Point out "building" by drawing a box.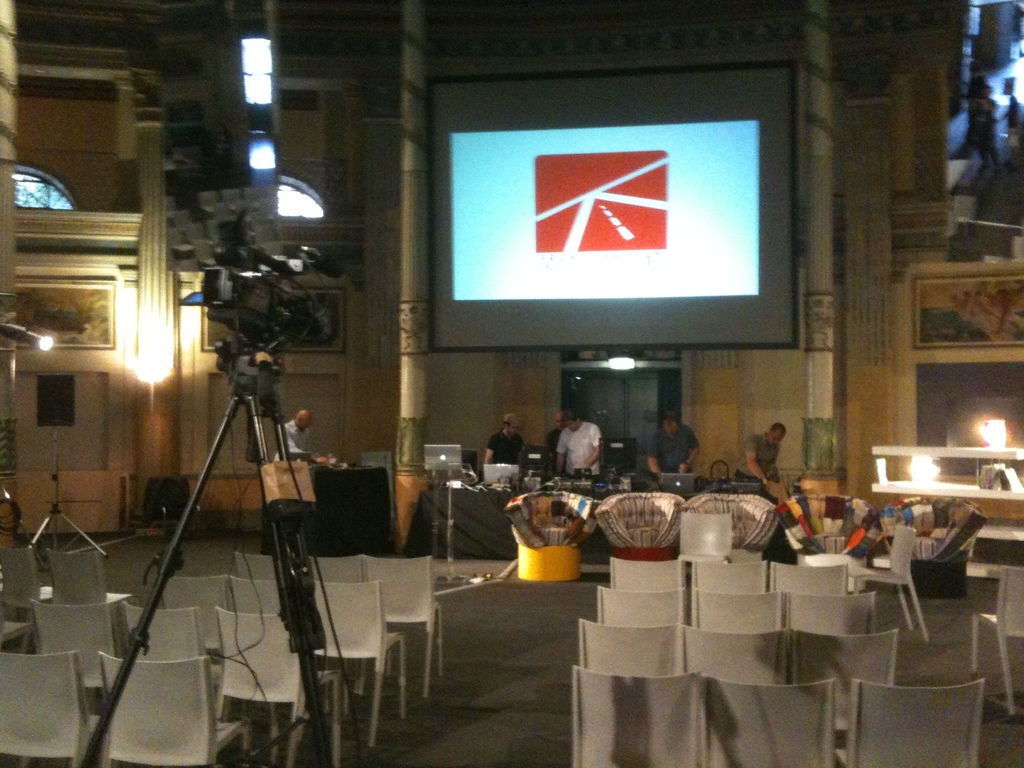
crop(0, 0, 1023, 767).
